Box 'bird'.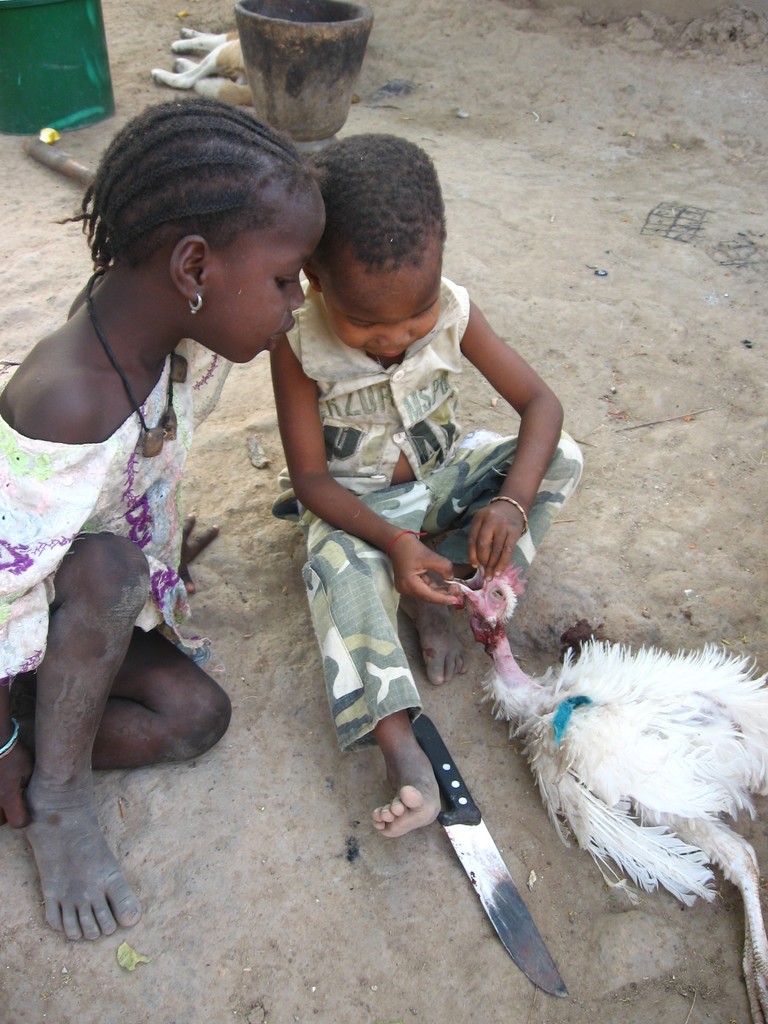
region(442, 535, 767, 1023).
